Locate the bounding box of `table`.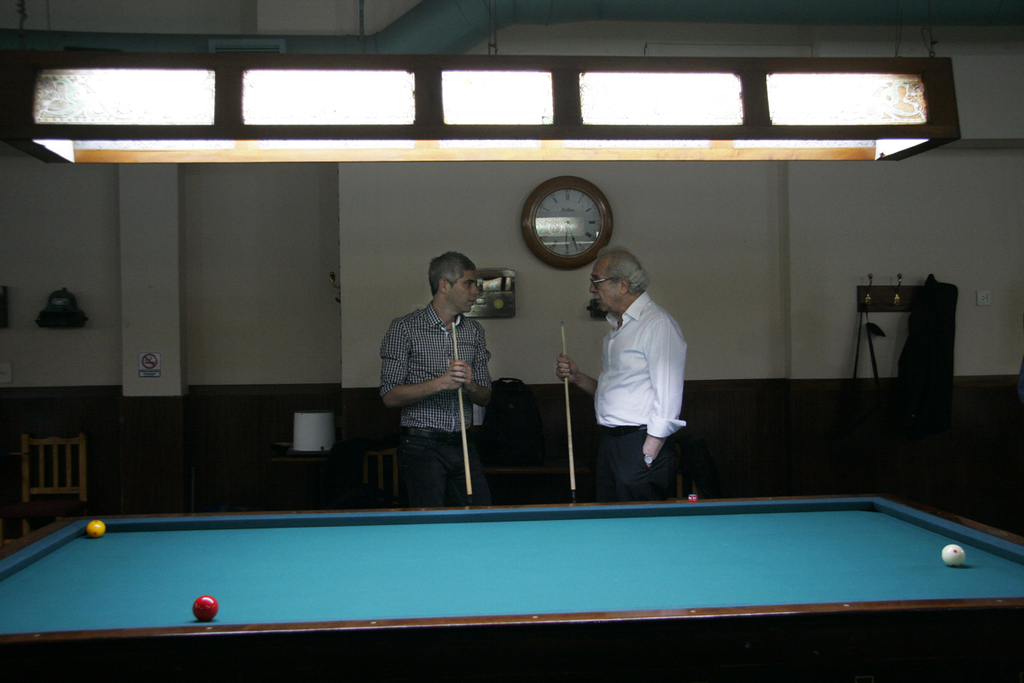
Bounding box: 48 496 1023 682.
